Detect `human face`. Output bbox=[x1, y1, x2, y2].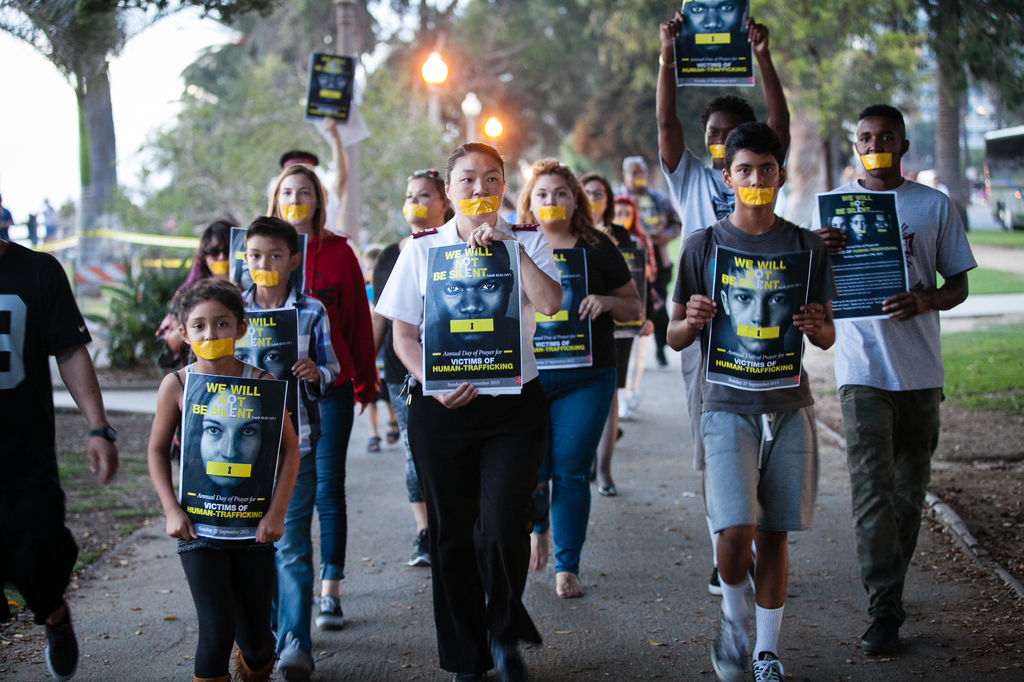
bbox=[728, 148, 778, 189].
